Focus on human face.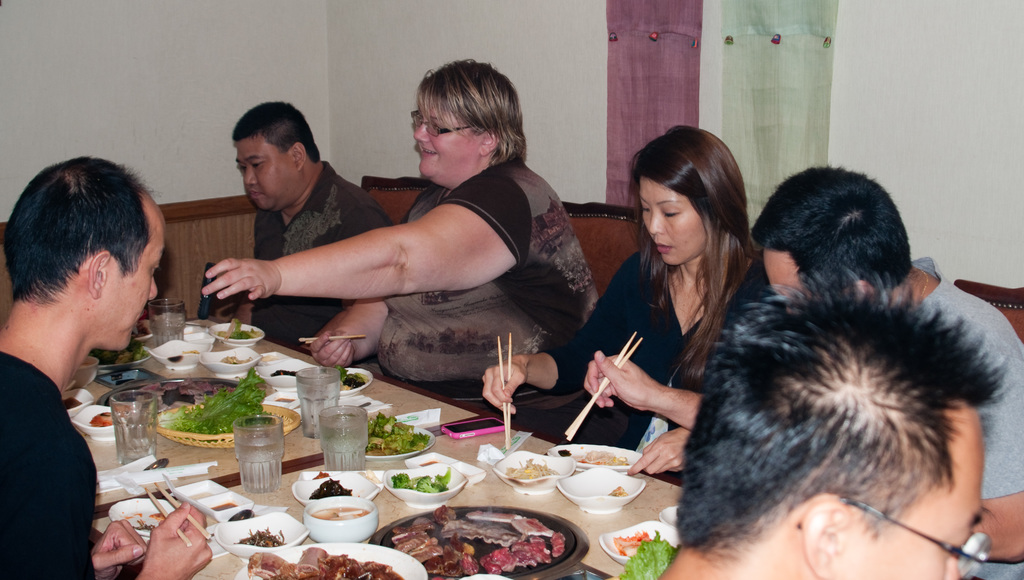
Focused at 841 418 984 579.
